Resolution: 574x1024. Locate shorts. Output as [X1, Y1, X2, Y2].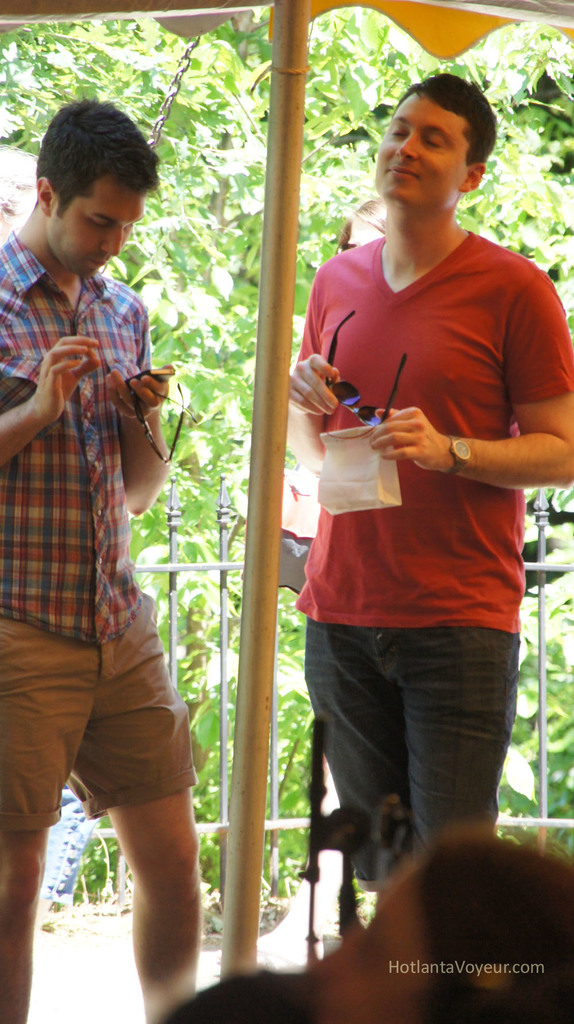
[33, 633, 161, 816].
